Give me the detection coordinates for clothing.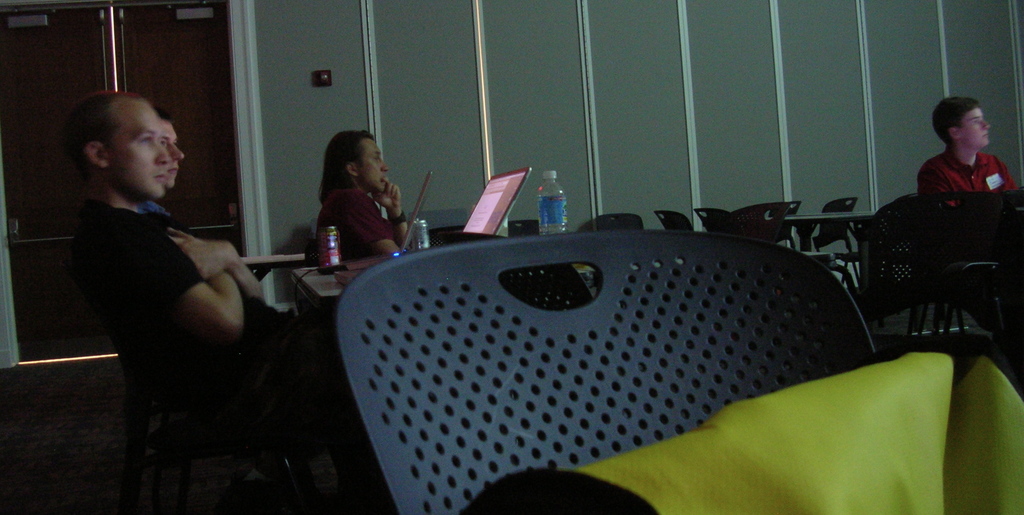
detection(101, 215, 305, 419).
